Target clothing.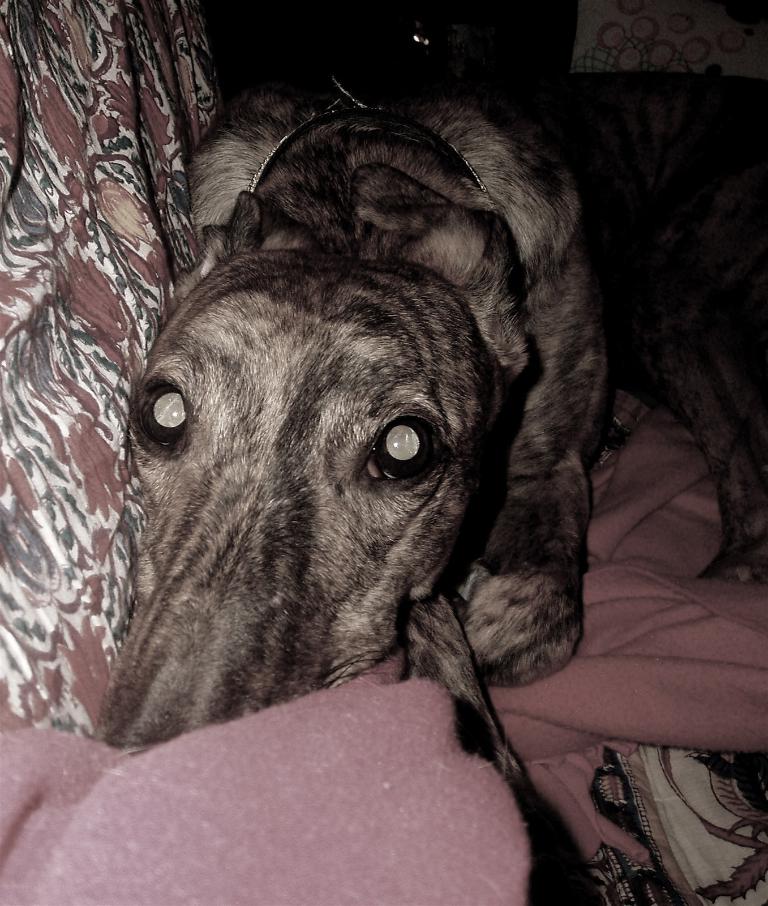
Target region: {"left": 0, "top": 18, "right": 767, "bottom": 905}.
